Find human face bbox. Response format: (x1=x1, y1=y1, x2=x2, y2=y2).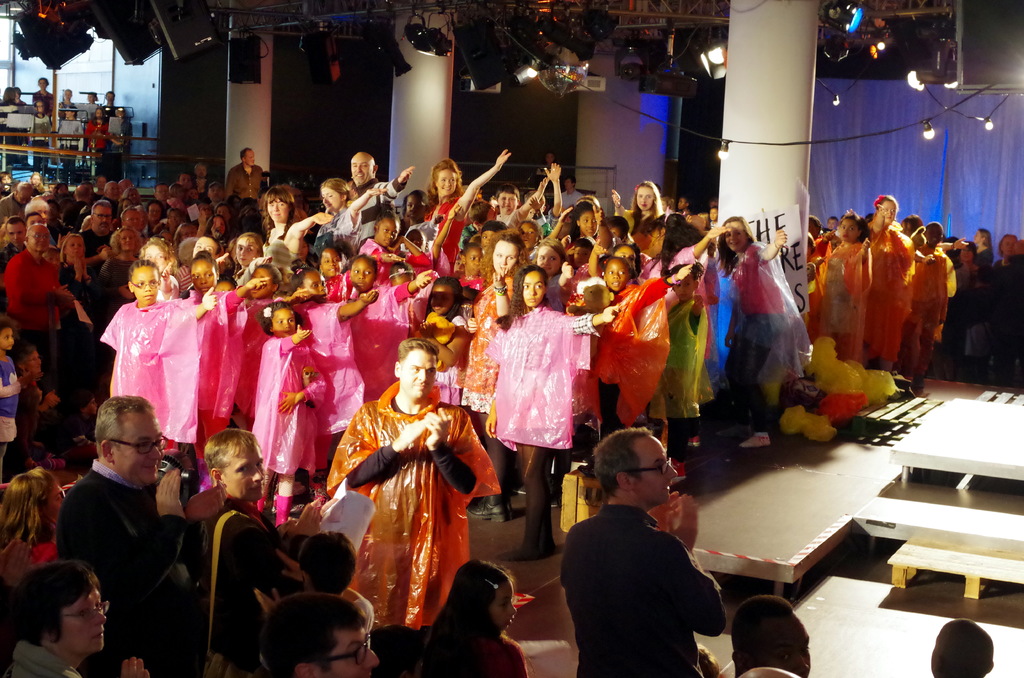
(x1=604, y1=260, x2=631, y2=289).
